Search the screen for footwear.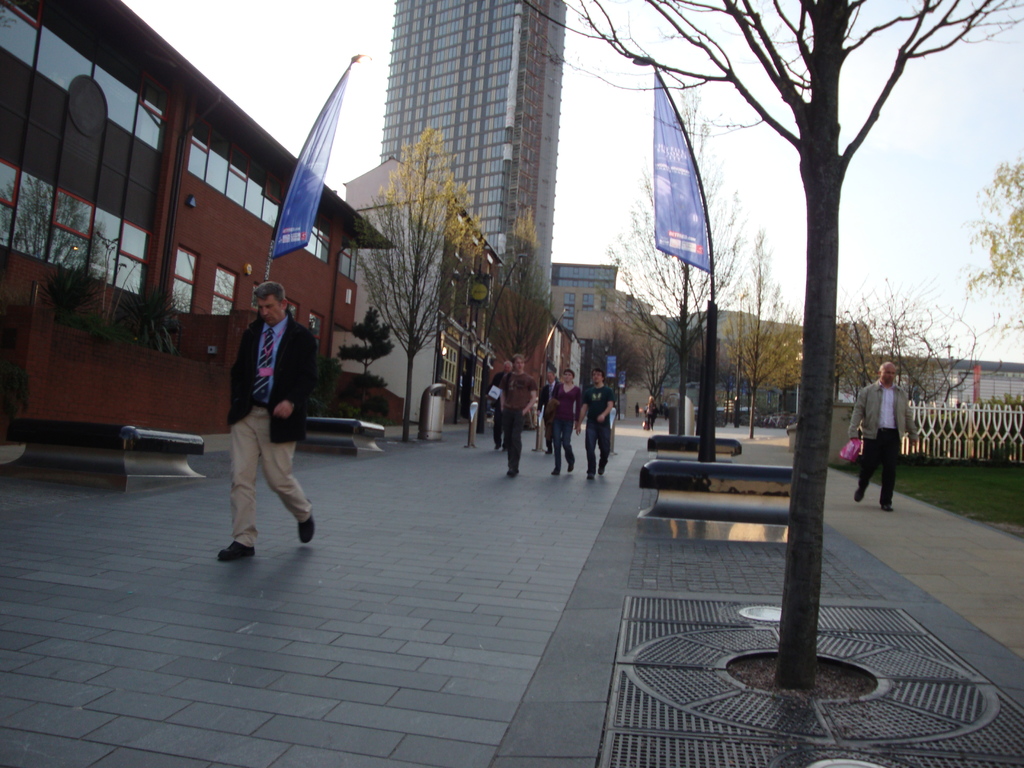
Found at rect(550, 468, 559, 474).
